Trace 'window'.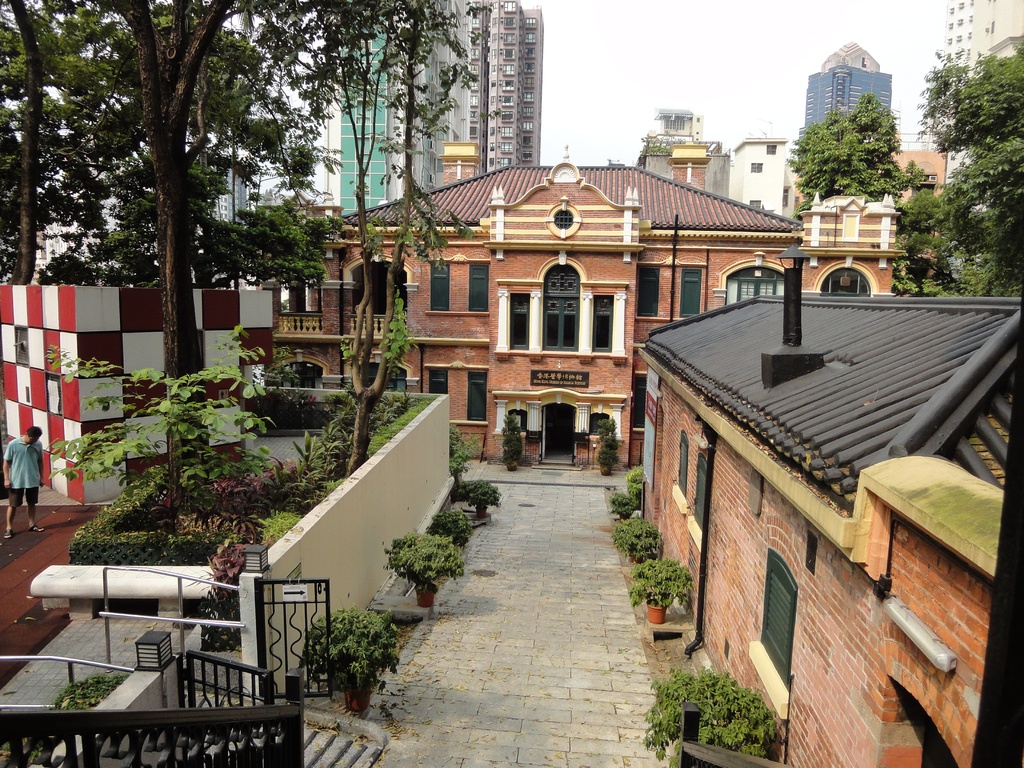
Traced to pyautogui.locateOnScreen(524, 93, 534, 102).
